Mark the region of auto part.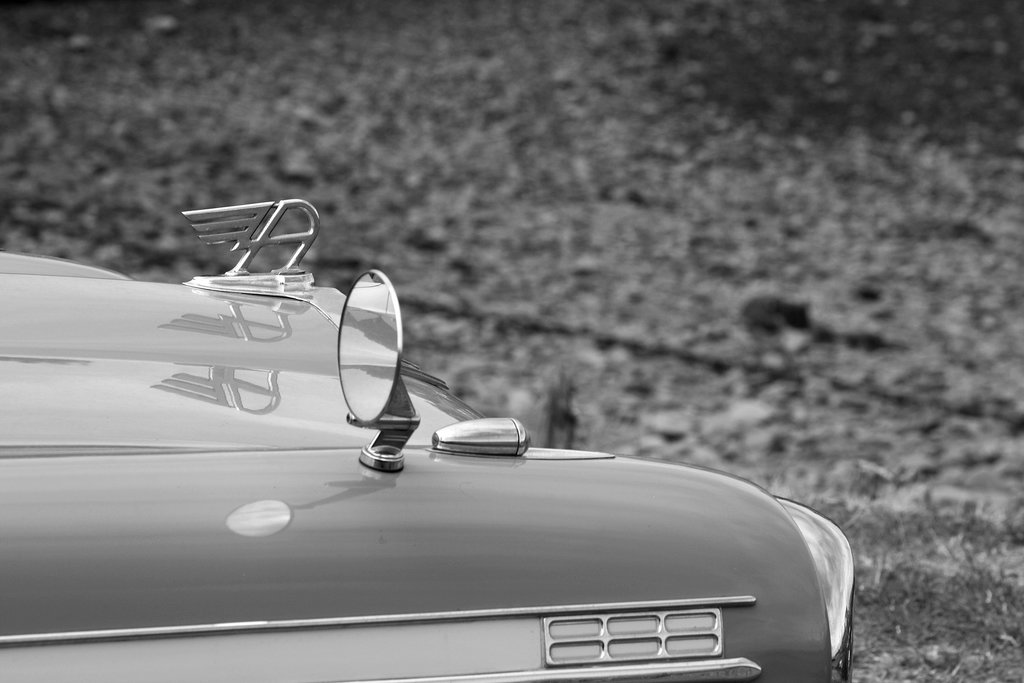
Region: [0, 247, 830, 682].
